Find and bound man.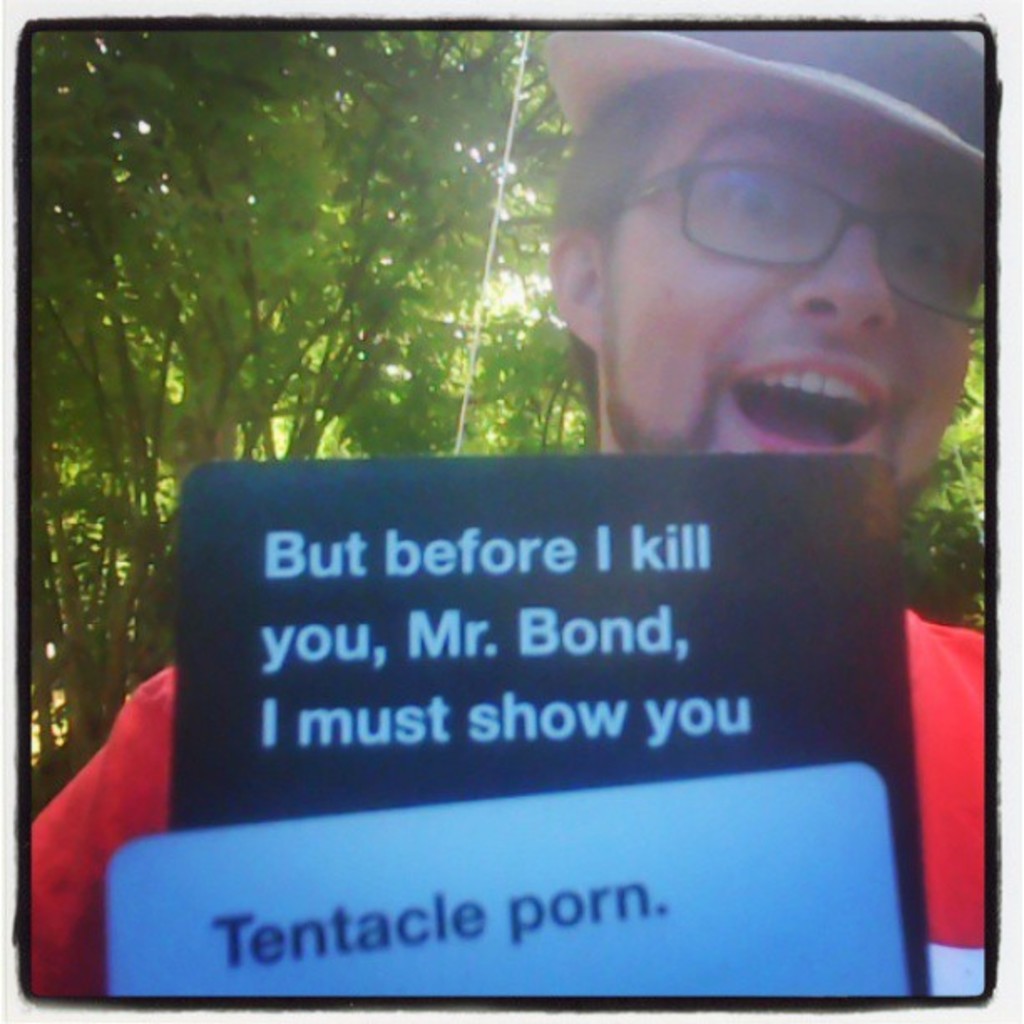
Bound: bbox=(25, 30, 984, 999).
